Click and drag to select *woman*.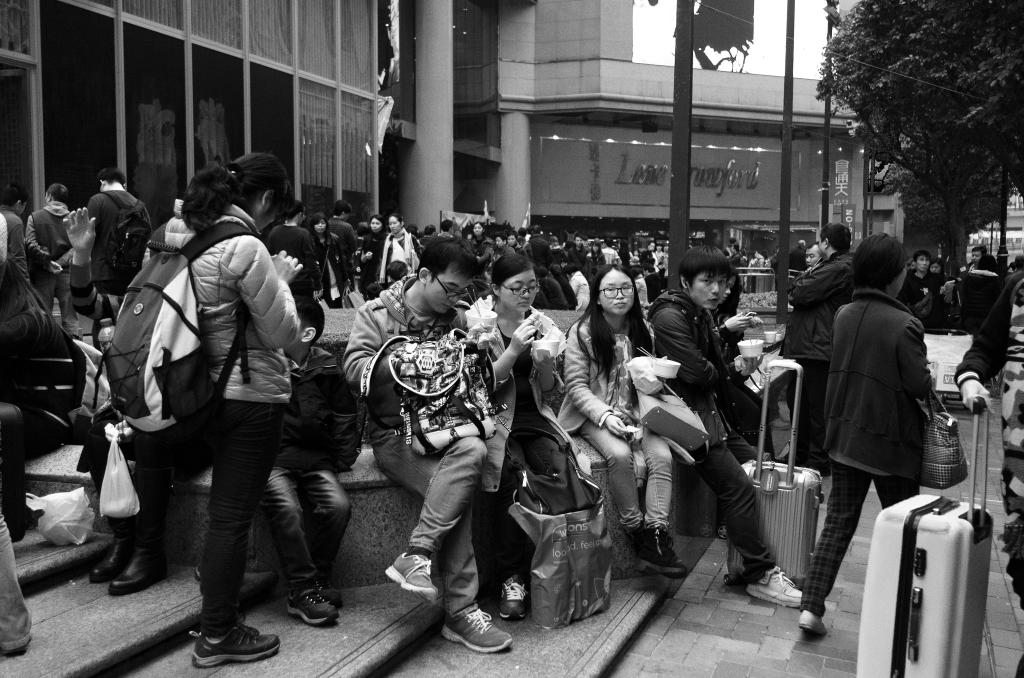
Selection: [x1=351, y1=209, x2=391, y2=295].
